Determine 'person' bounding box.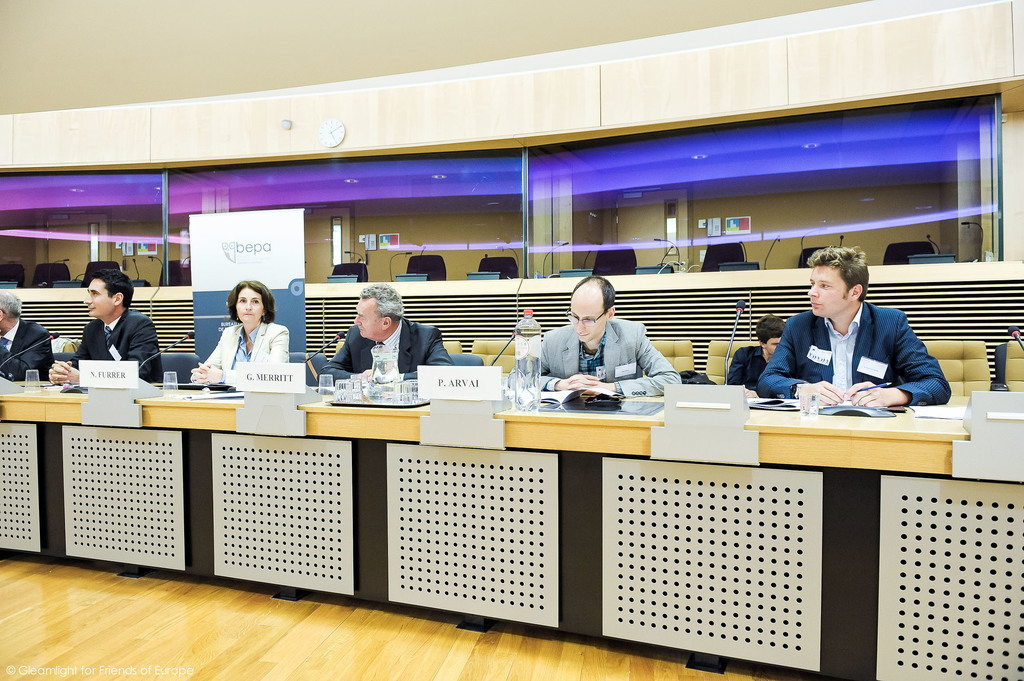
Determined: (0, 289, 56, 383).
